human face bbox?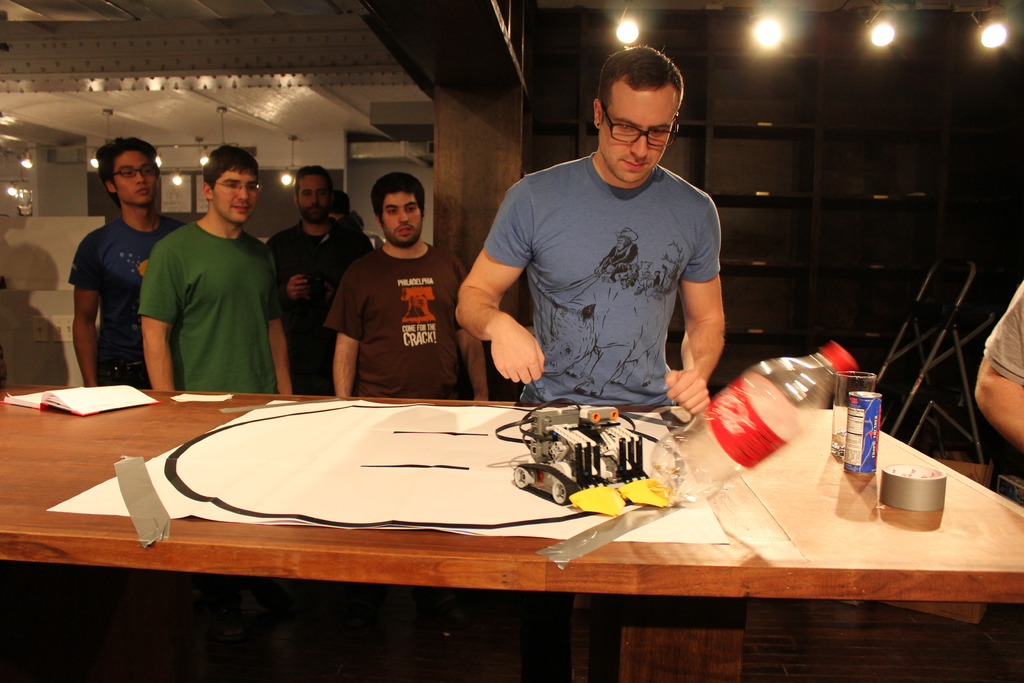
[left=211, top=165, right=256, bottom=220]
